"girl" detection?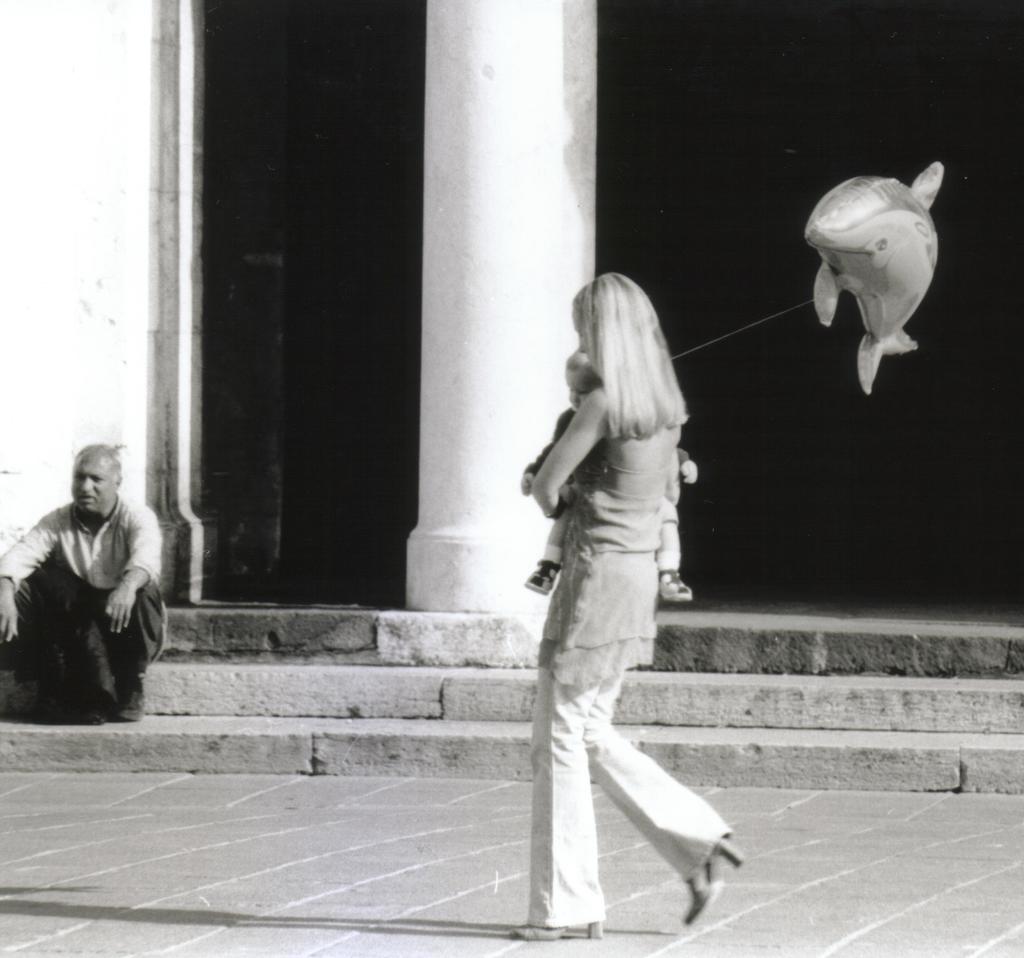
rect(515, 269, 748, 941)
